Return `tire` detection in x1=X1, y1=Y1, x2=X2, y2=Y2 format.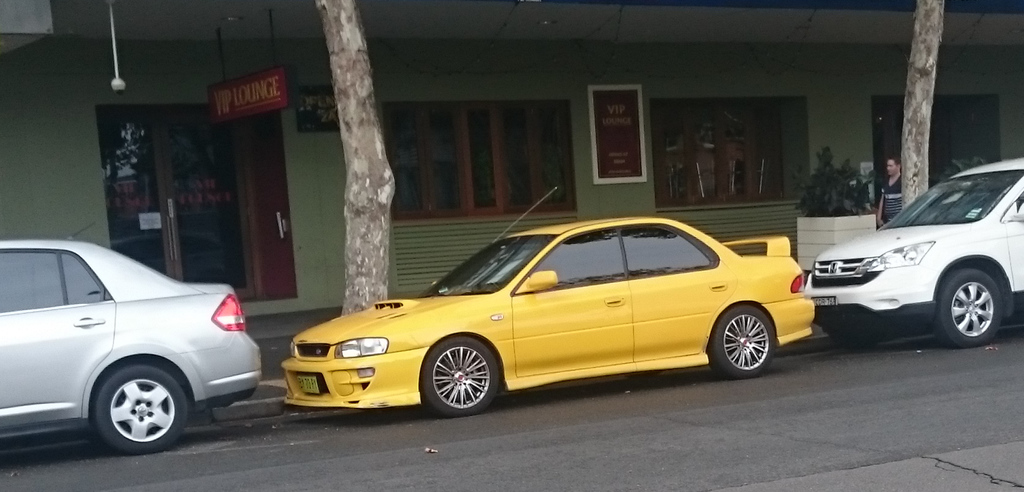
x1=421, y1=339, x2=501, y2=406.
